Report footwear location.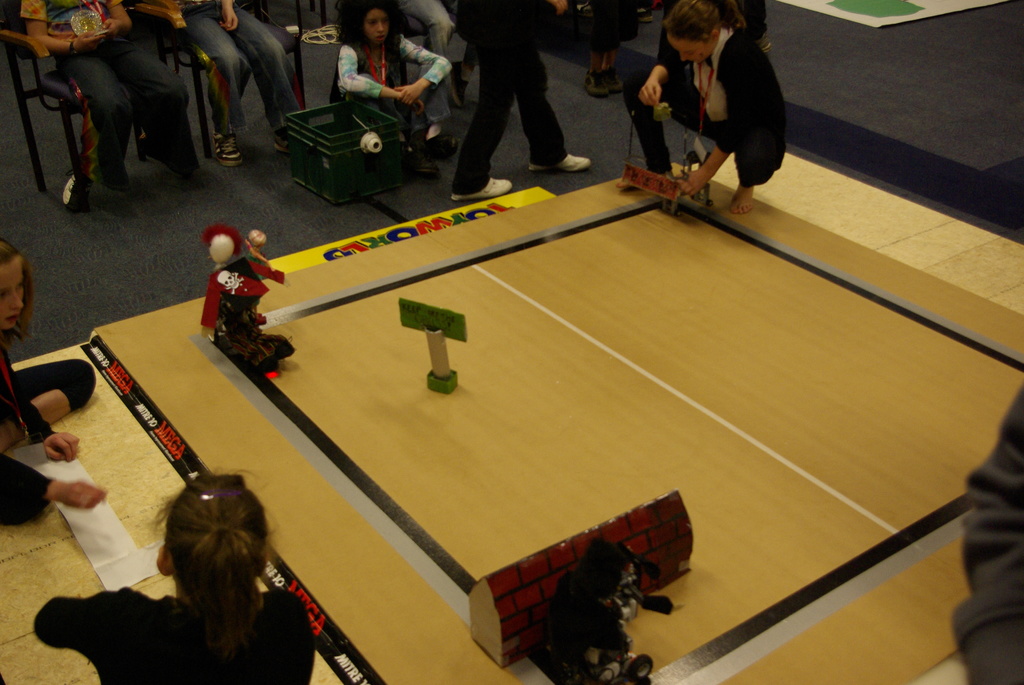
Report: Rect(522, 145, 591, 175).
